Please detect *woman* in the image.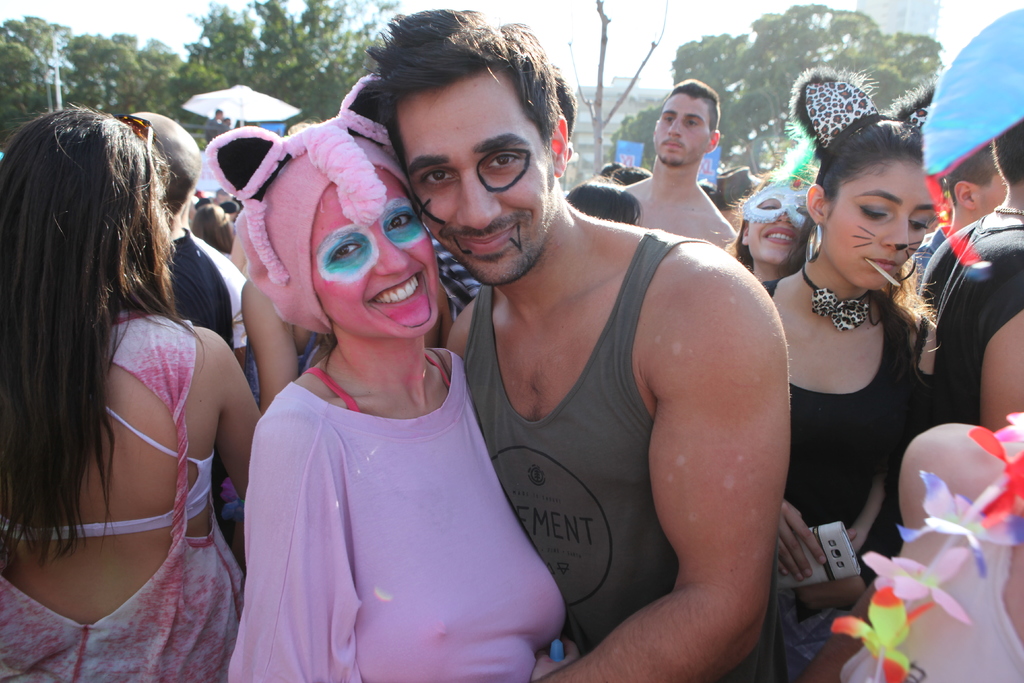
{"left": 0, "top": 100, "right": 264, "bottom": 682}.
